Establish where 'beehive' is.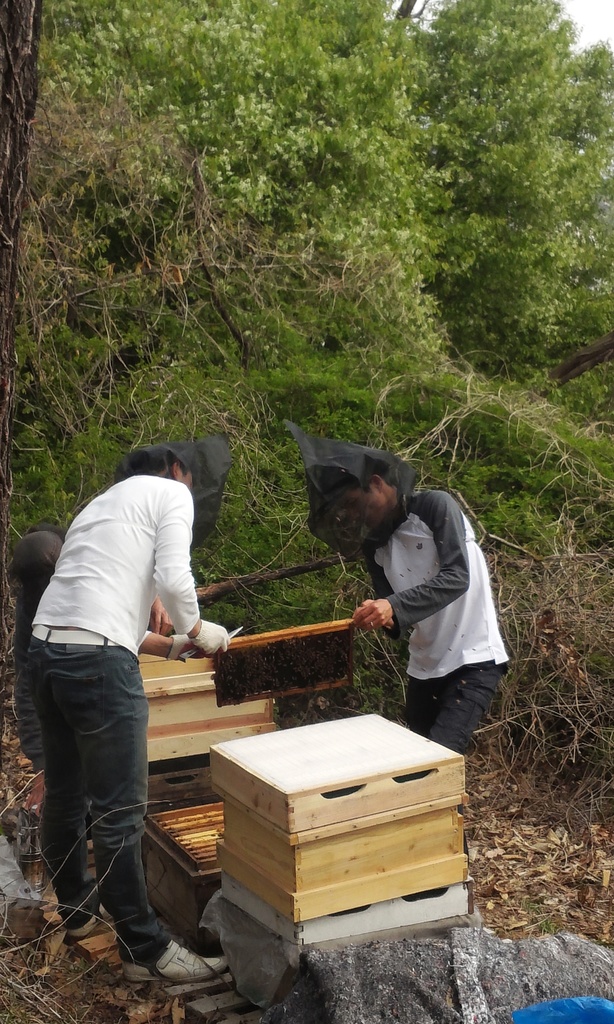
Established at [x1=223, y1=631, x2=349, y2=699].
